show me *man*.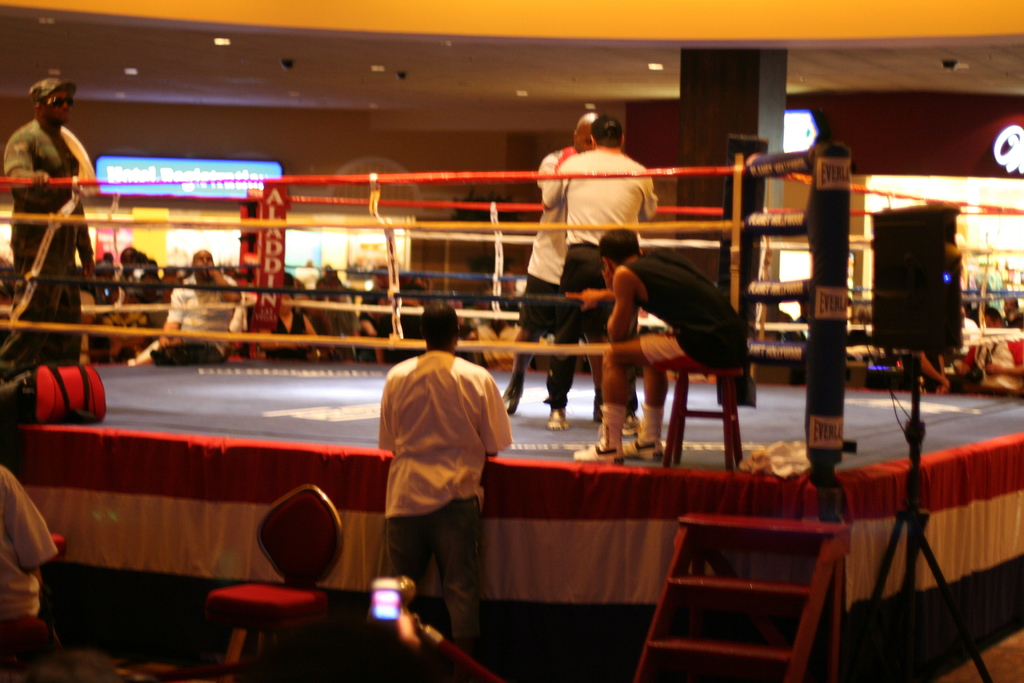
*man* is here: bbox(0, 465, 60, 682).
